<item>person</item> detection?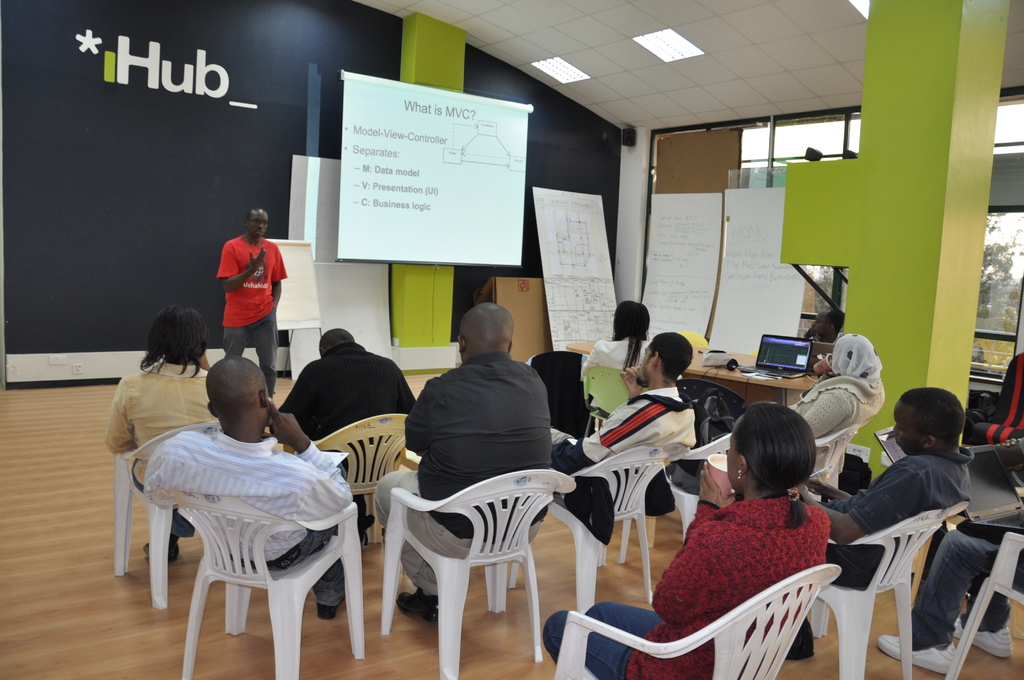
104/304/234/562
